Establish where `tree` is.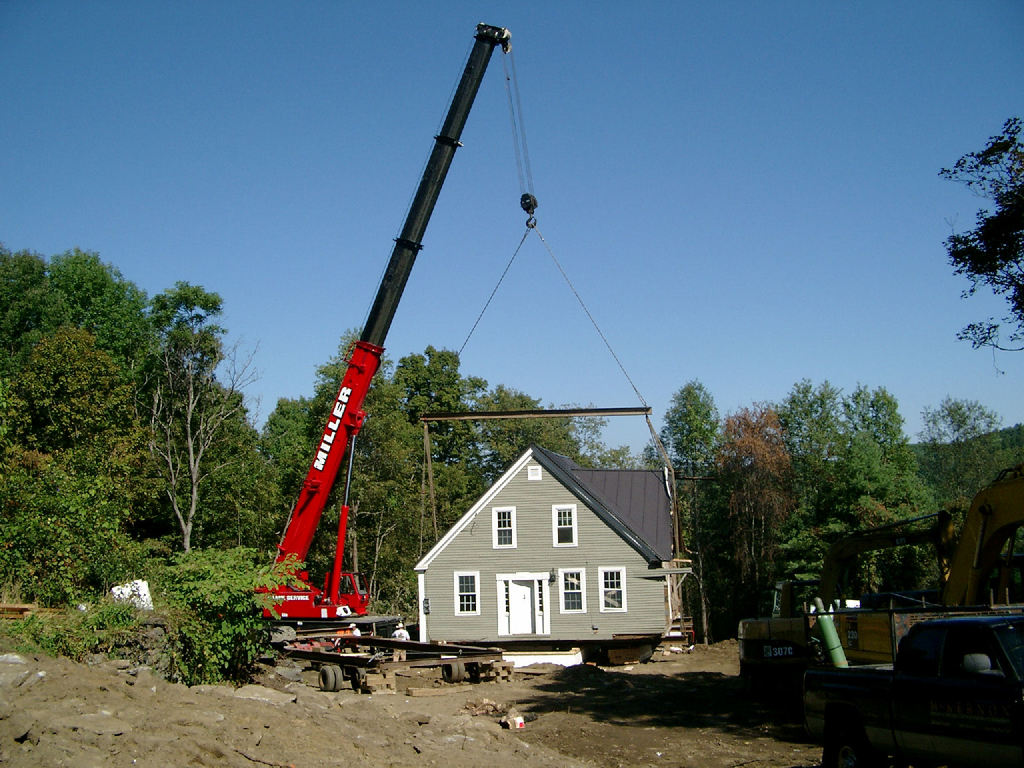
Established at locate(387, 349, 651, 619).
